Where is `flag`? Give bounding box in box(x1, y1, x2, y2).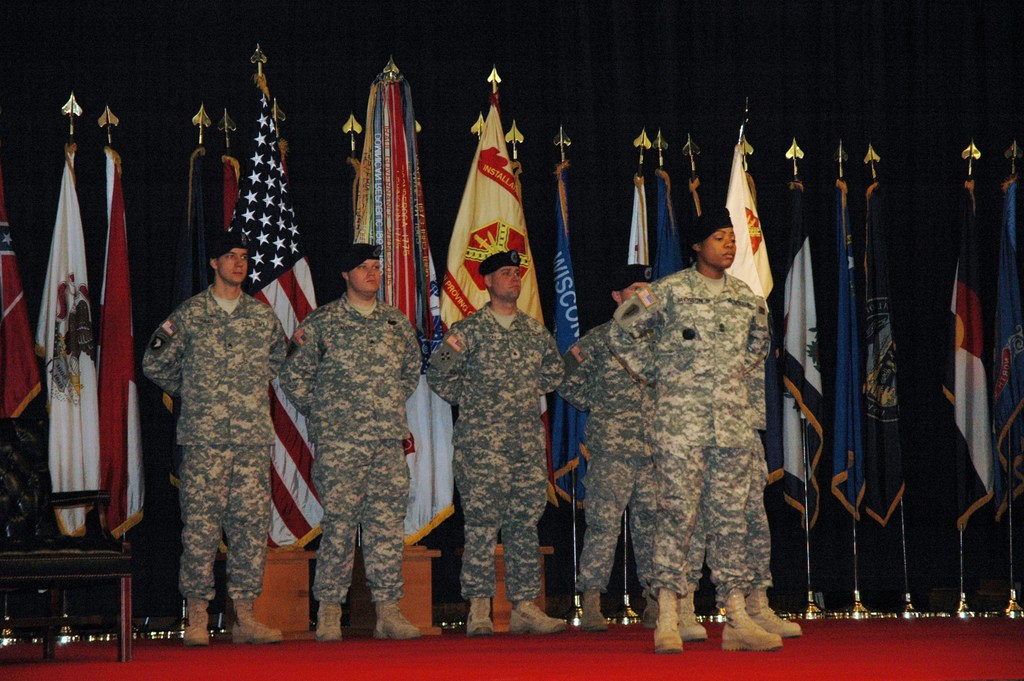
box(687, 168, 716, 234).
